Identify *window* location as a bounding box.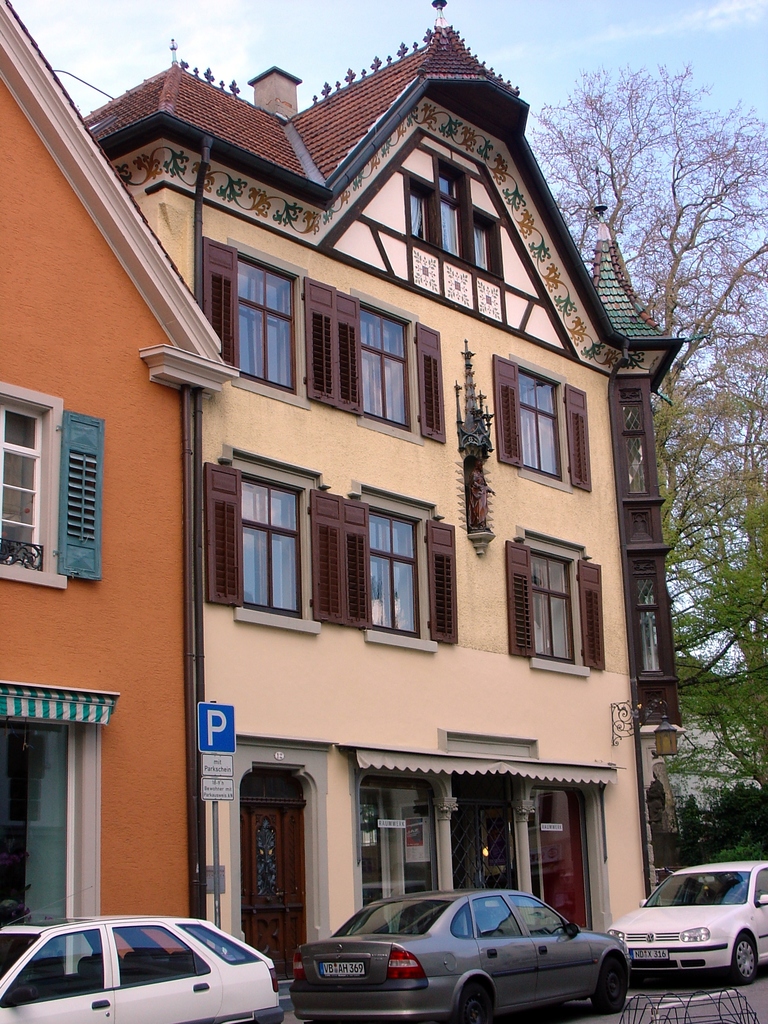
x1=196 y1=232 x2=336 y2=412.
